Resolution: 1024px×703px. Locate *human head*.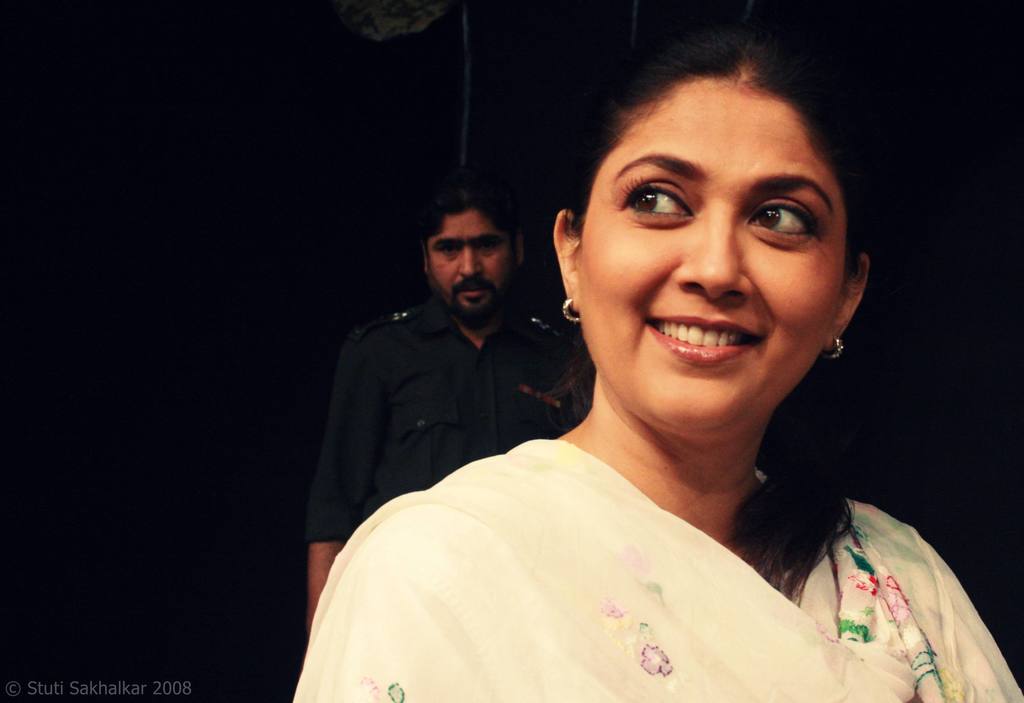
x1=416 y1=187 x2=531 y2=325.
